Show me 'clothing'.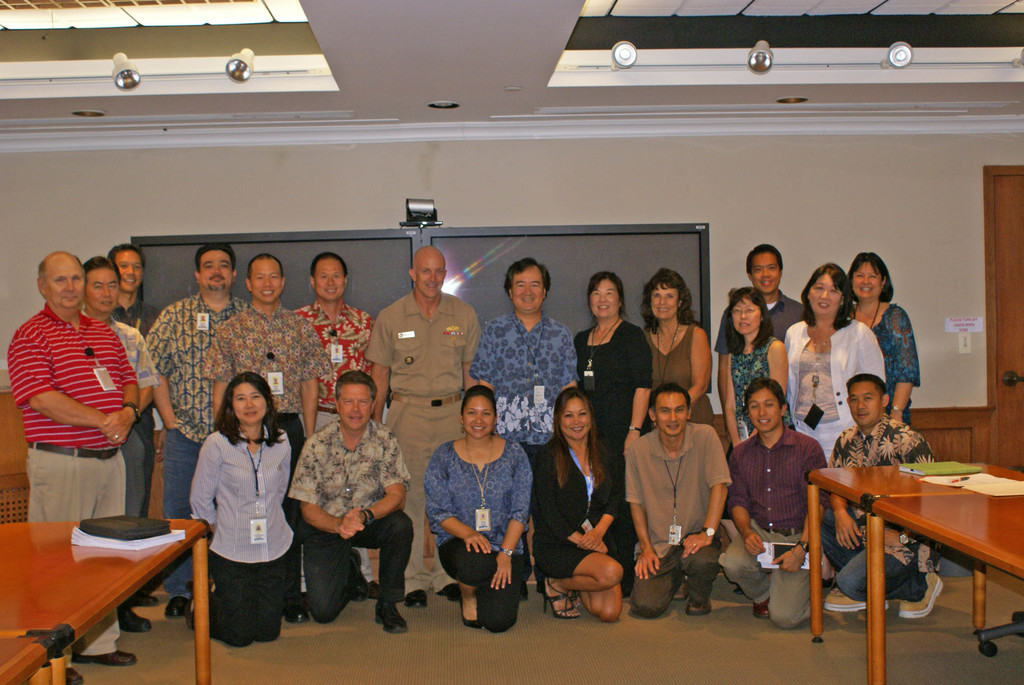
'clothing' is here: bbox=[830, 413, 927, 604].
